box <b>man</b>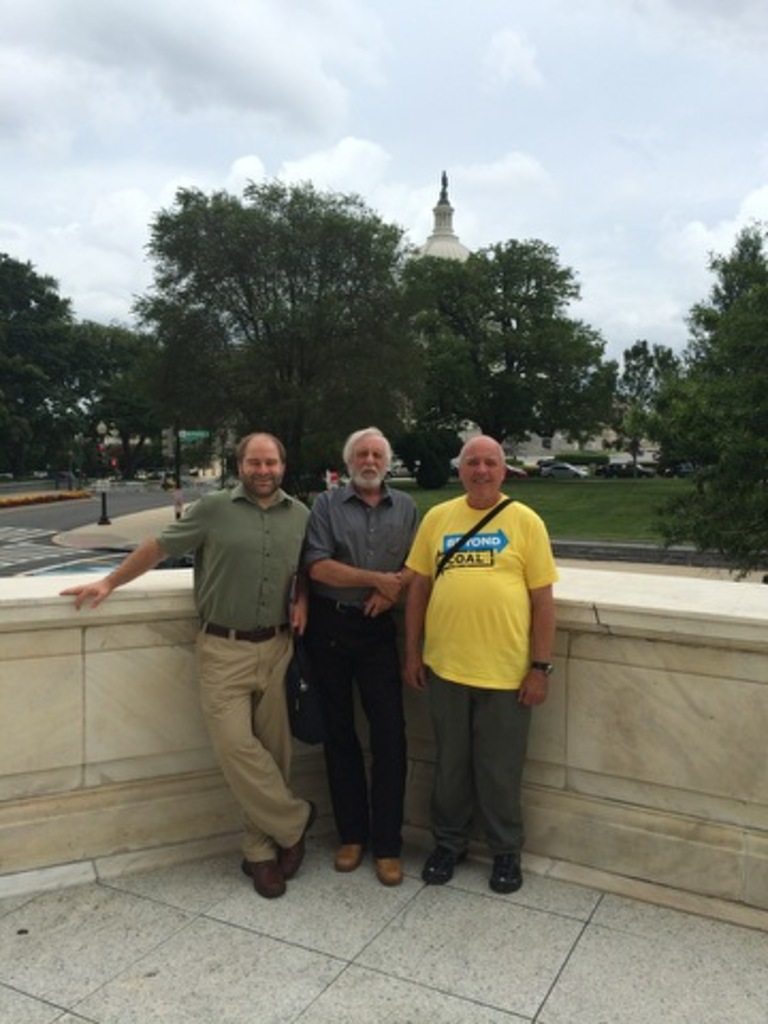
detection(299, 420, 427, 885)
